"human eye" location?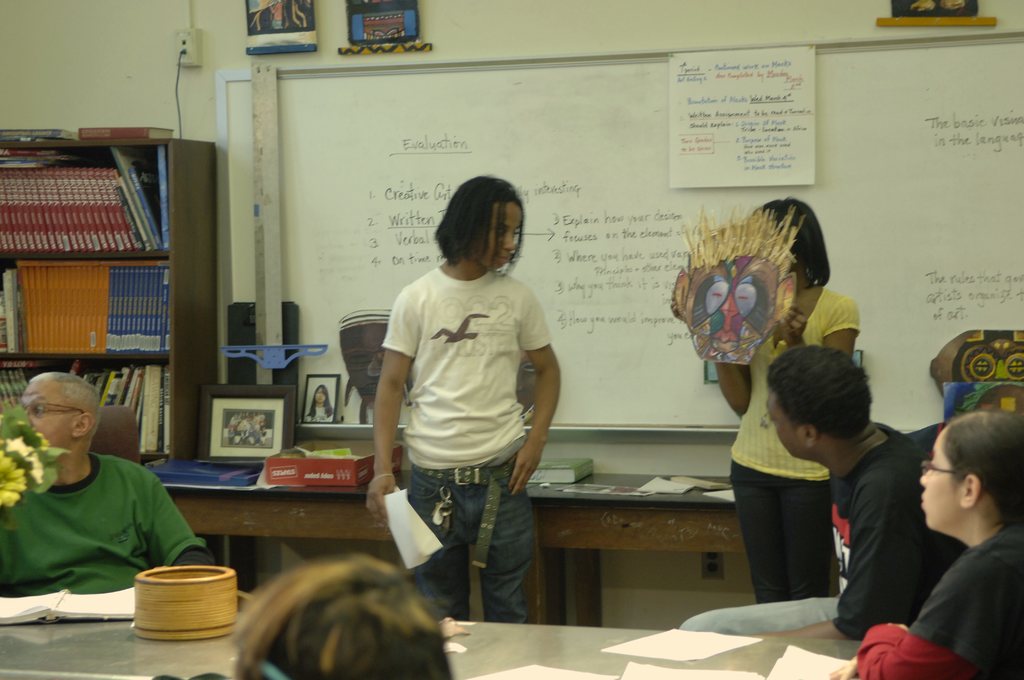
31,407,49,416
